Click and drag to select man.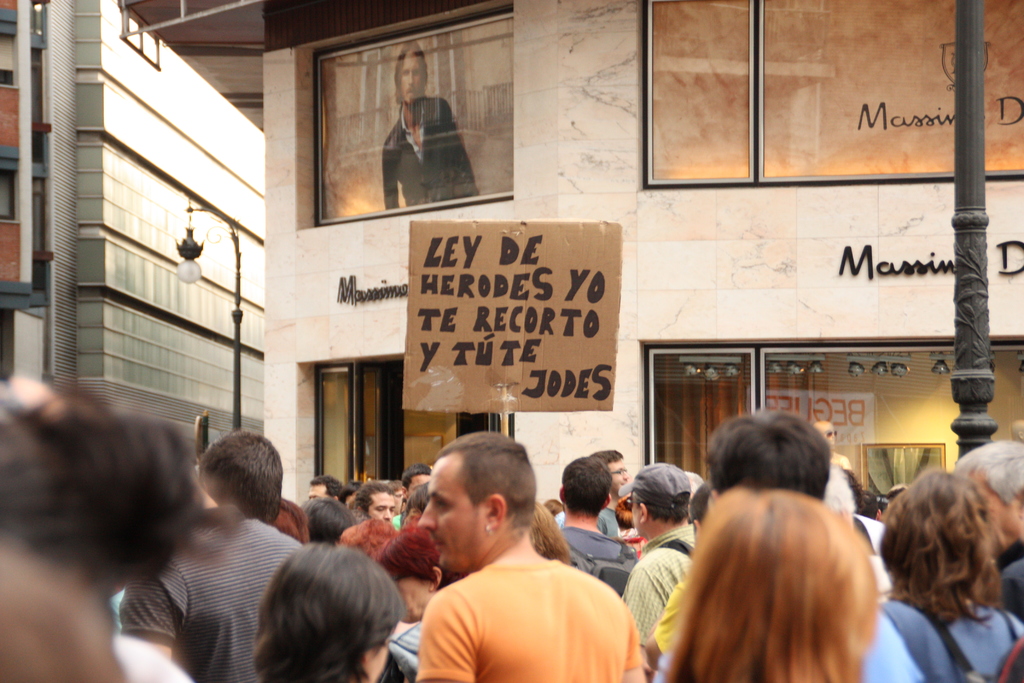
Selection: crop(389, 452, 662, 682).
